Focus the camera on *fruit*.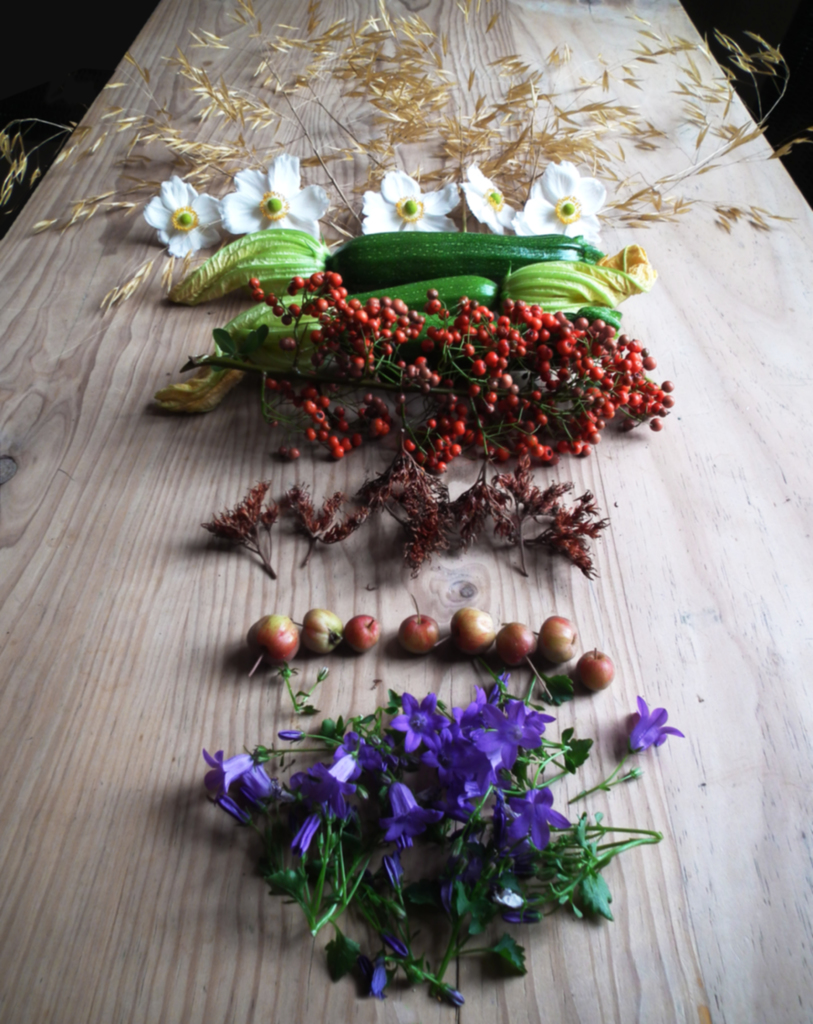
Focus region: [544,615,579,669].
